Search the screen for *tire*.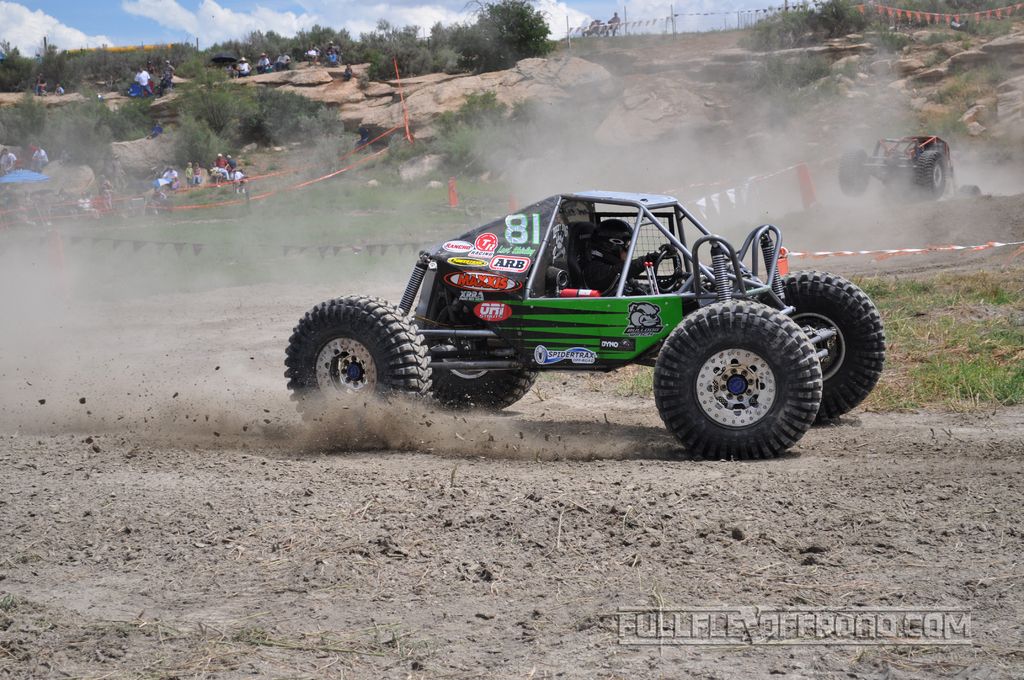
Found at [650,298,824,460].
